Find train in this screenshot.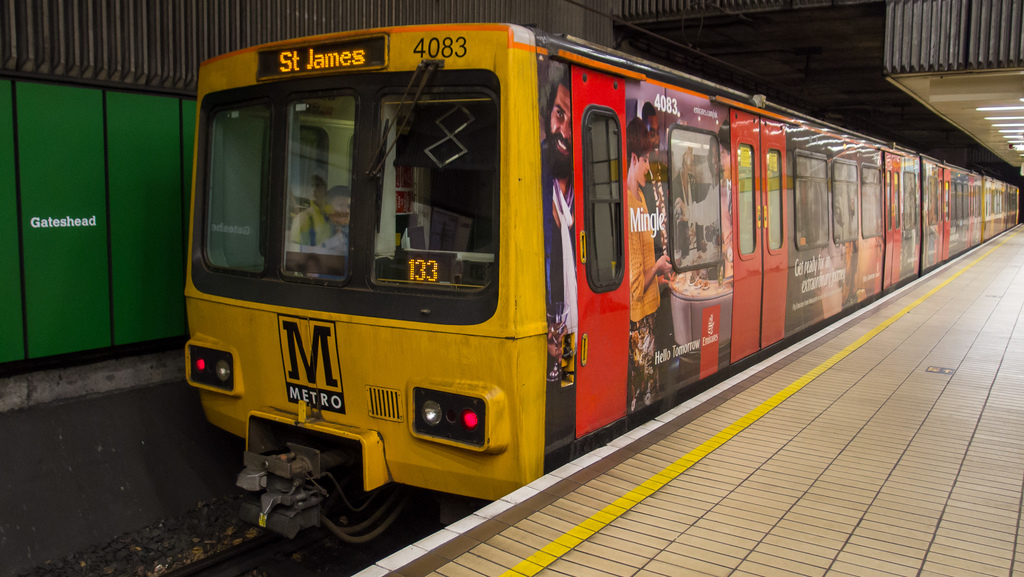
The bounding box for train is (185,23,1021,548).
